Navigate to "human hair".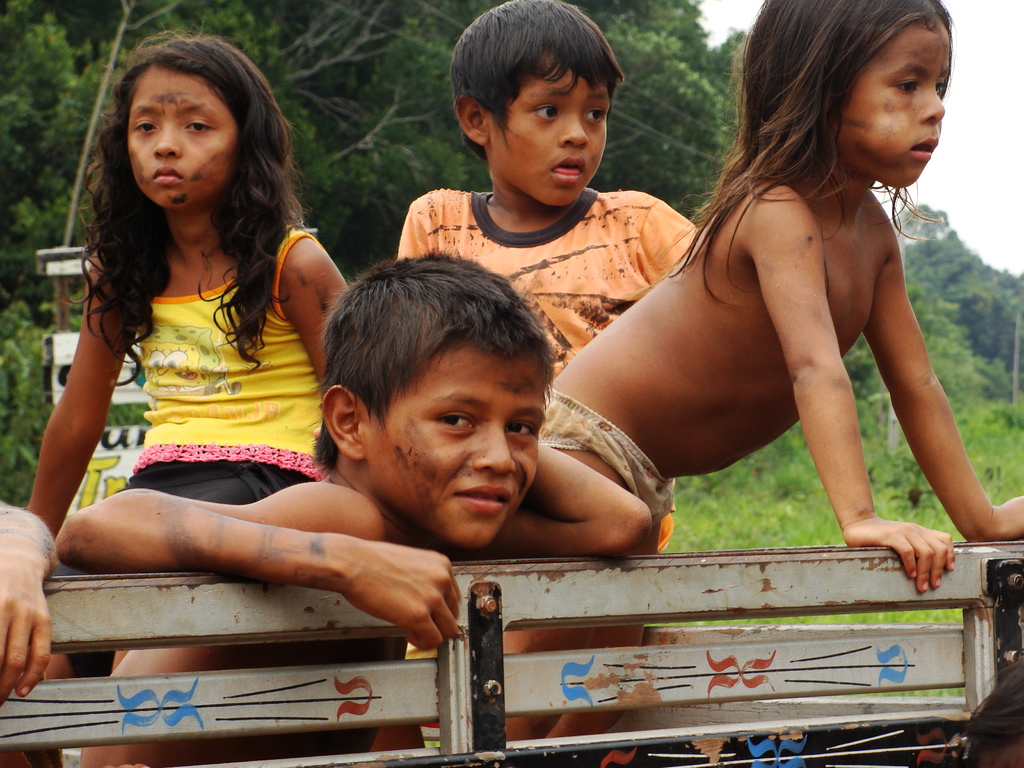
Navigation target: [305, 246, 555, 466].
